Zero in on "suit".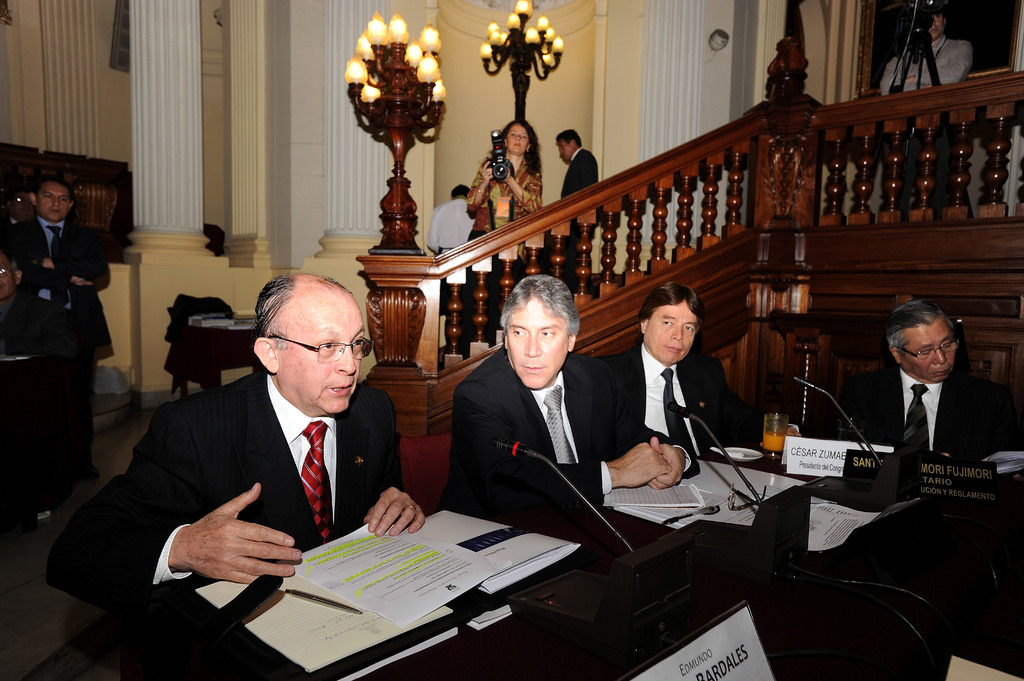
Zeroed in: bbox(561, 146, 596, 272).
